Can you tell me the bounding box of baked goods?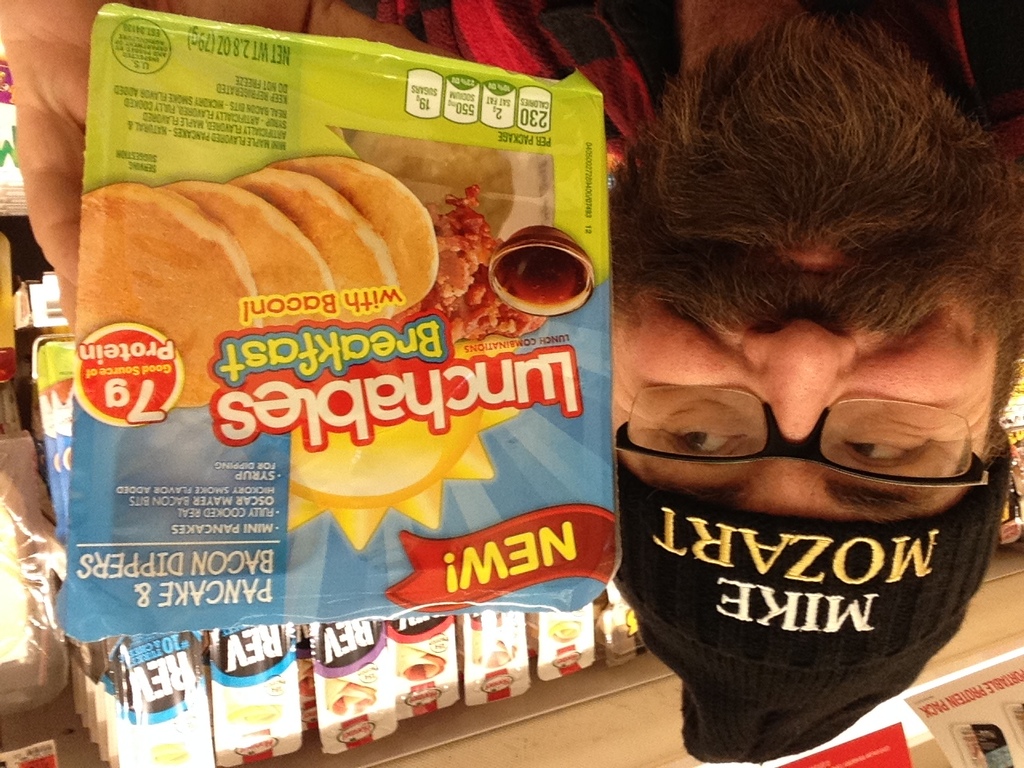
bbox=[159, 180, 337, 326].
